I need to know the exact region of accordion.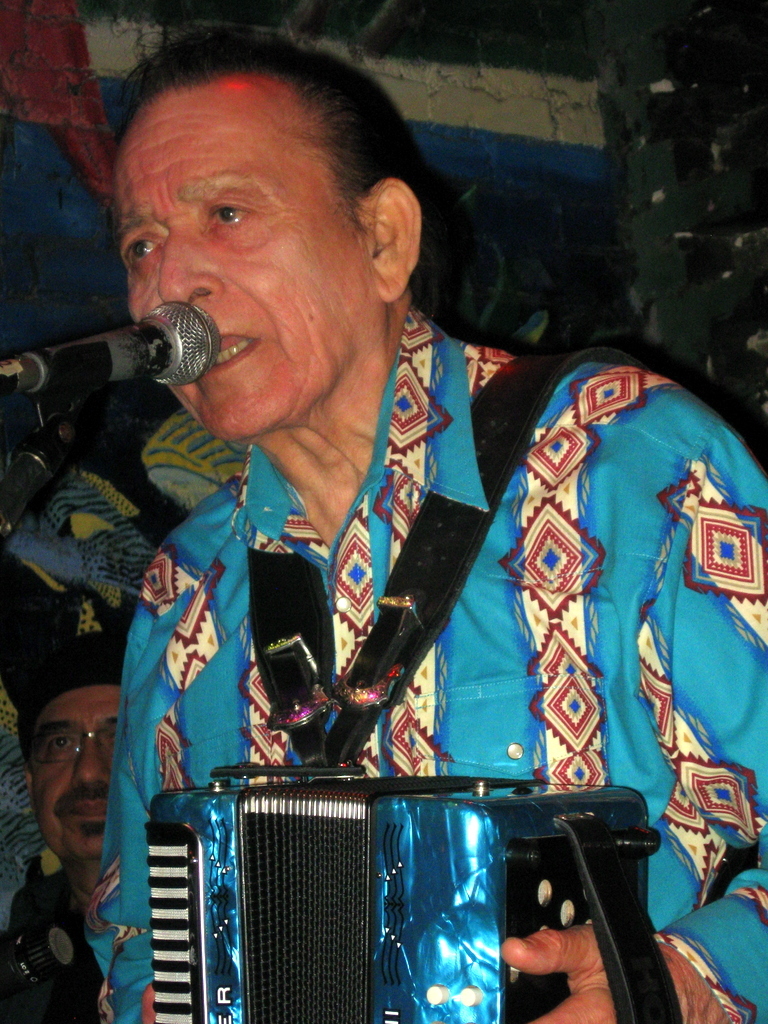
Region: bbox=(96, 734, 577, 1023).
